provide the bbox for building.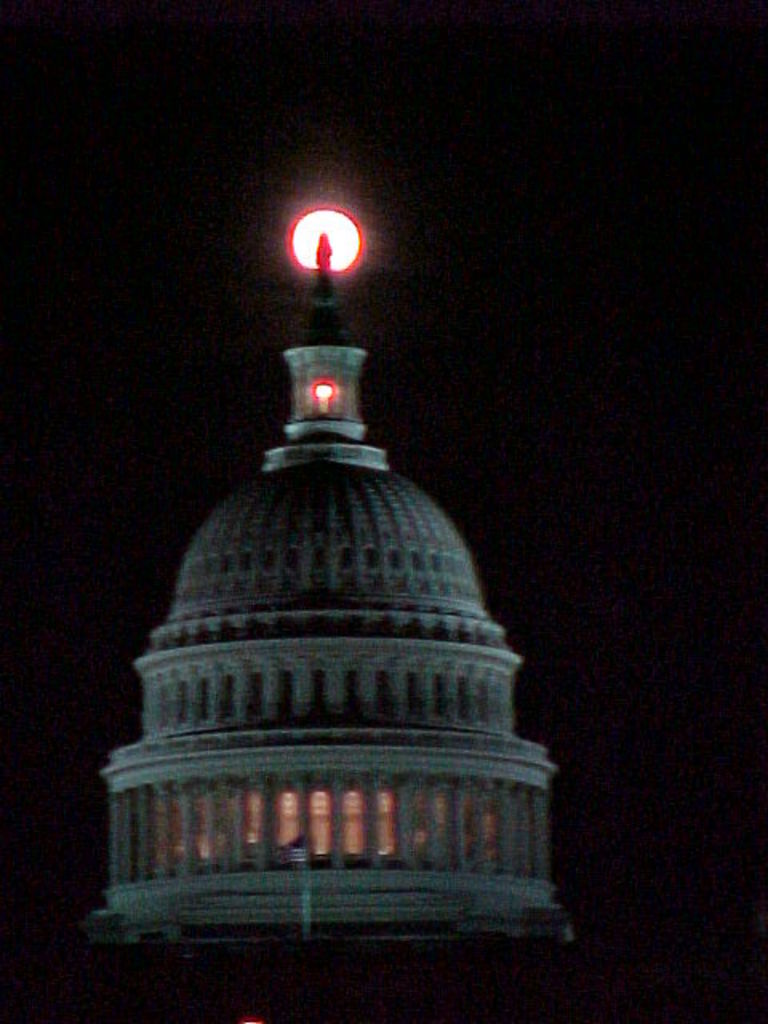
<box>94,230,570,938</box>.
